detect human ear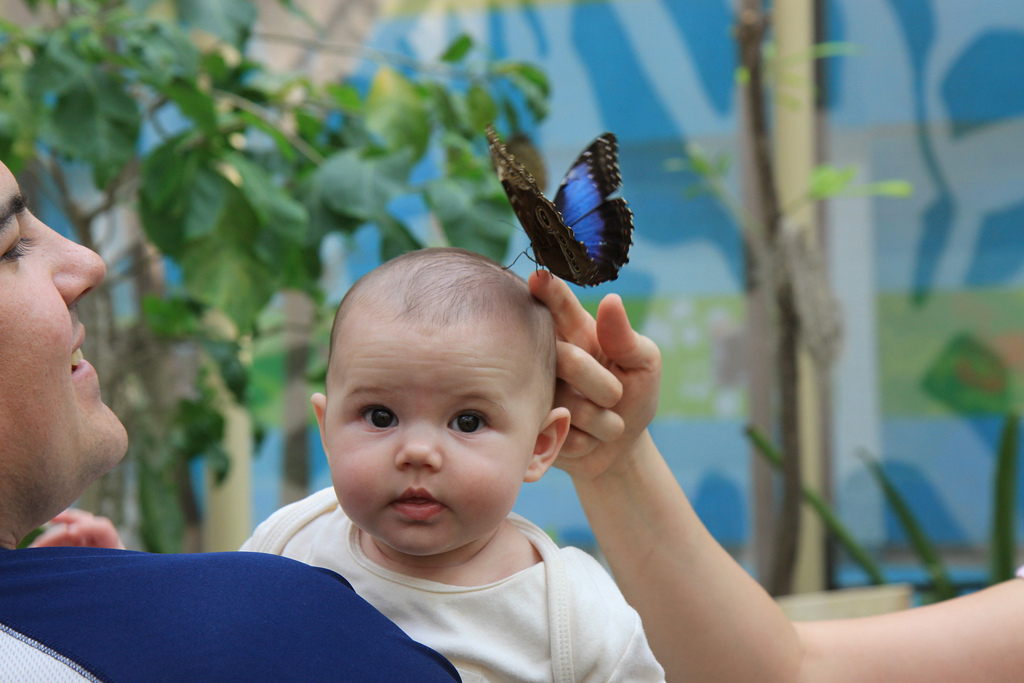
(526,409,571,481)
